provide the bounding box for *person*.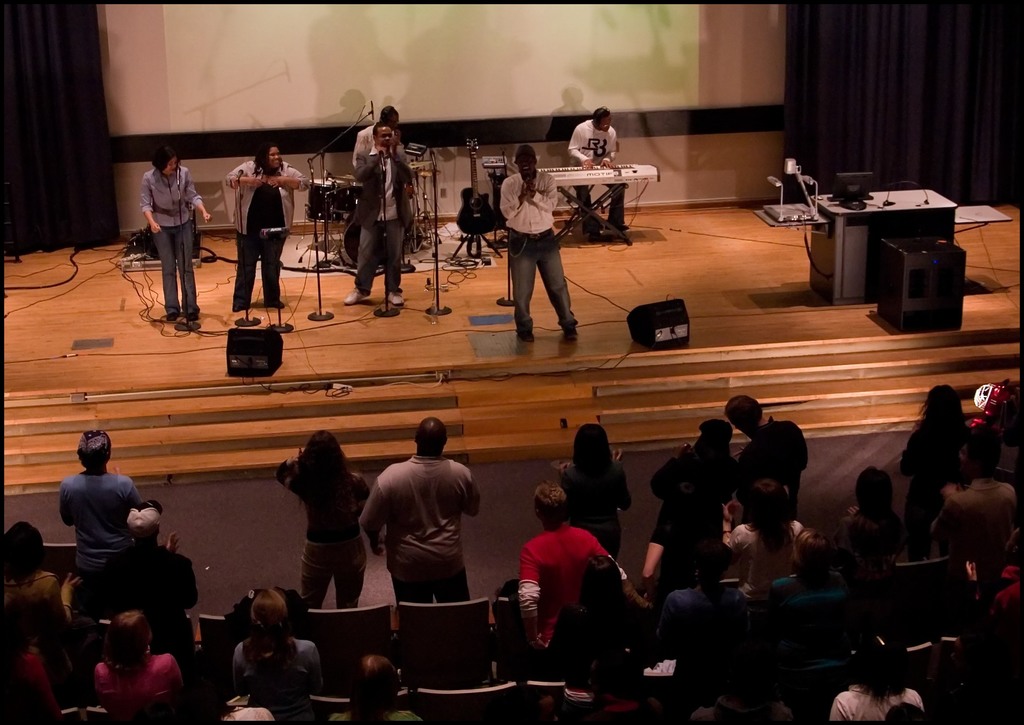
region(732, 480, 826, 603).
